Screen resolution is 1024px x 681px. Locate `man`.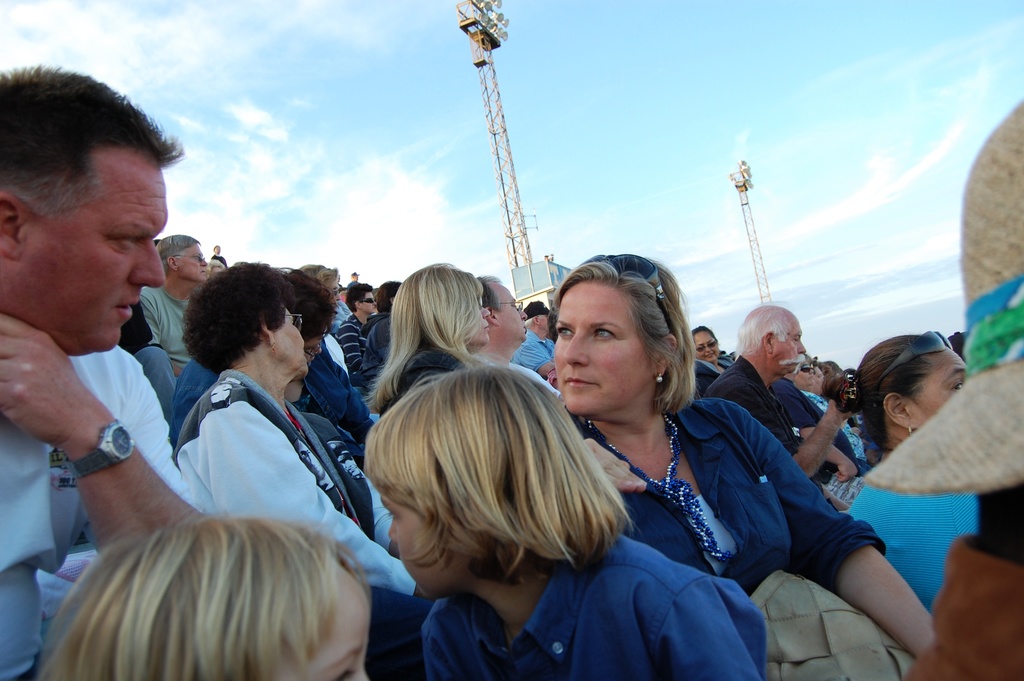
bbox=[698, 303, 850, 500].
